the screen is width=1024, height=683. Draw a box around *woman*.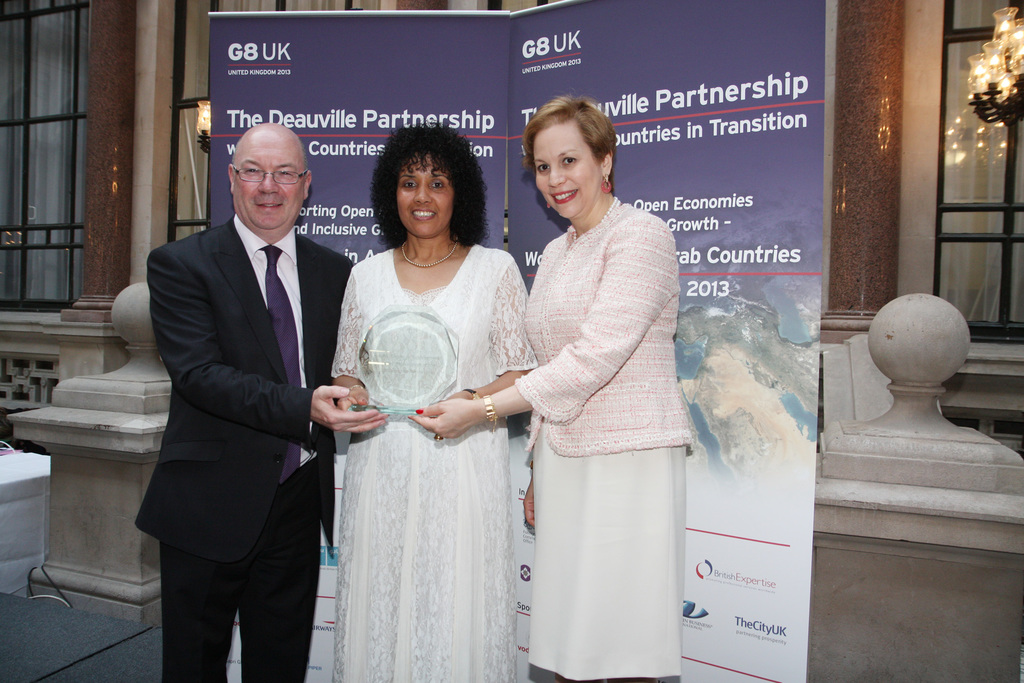
Rect(403, 90, 691, 682).
